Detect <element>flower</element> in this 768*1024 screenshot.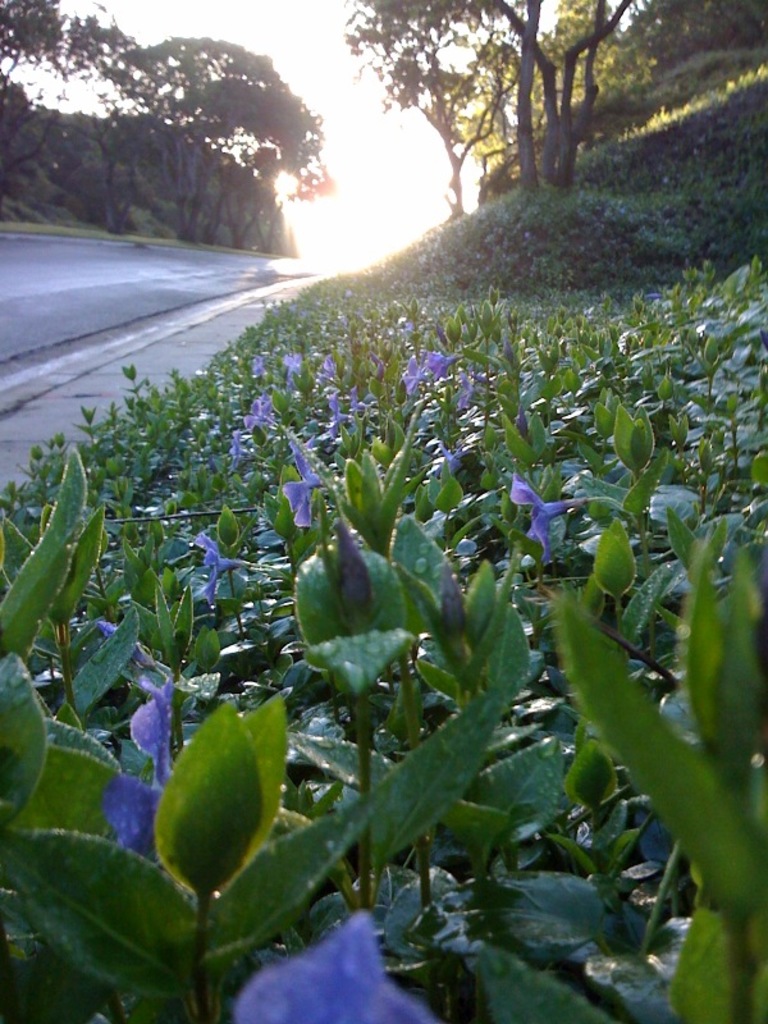
Detection: <bbox>229, 425, 247, 457</bbox>.
